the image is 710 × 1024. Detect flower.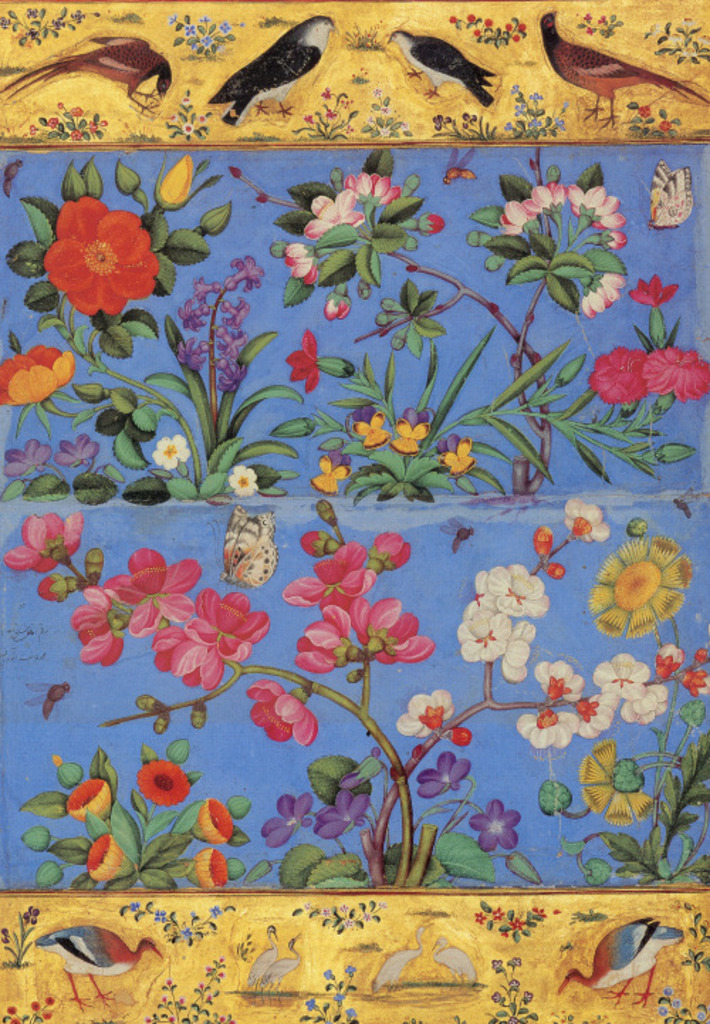
Detection: [left=41, top=196, right=163, bottom=317].
